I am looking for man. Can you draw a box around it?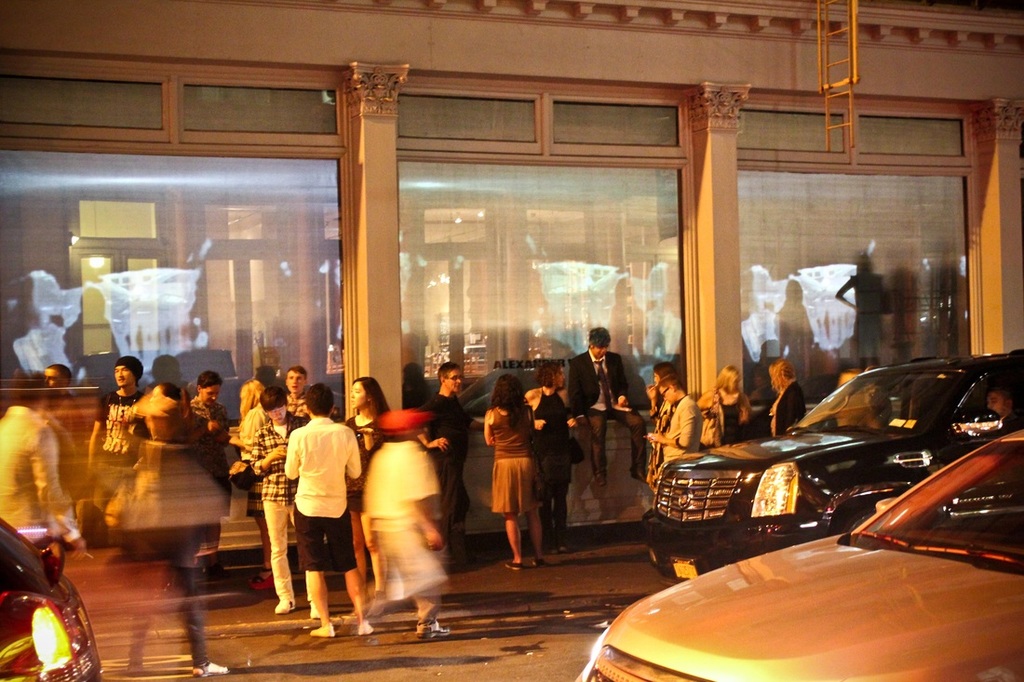
Sure, the bounding box is (left=88, top=350, right=150, bottom=527).
